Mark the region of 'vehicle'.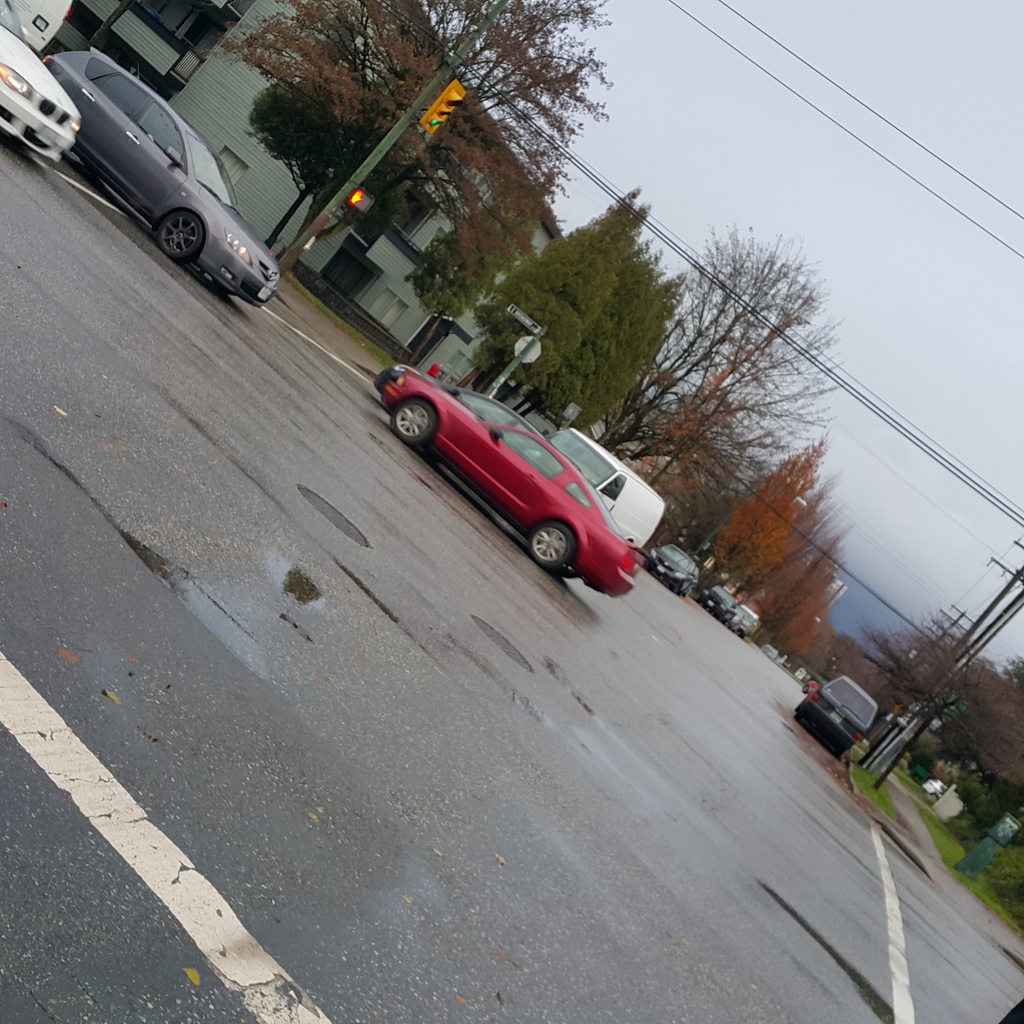
Region: (19,28,298,292).
